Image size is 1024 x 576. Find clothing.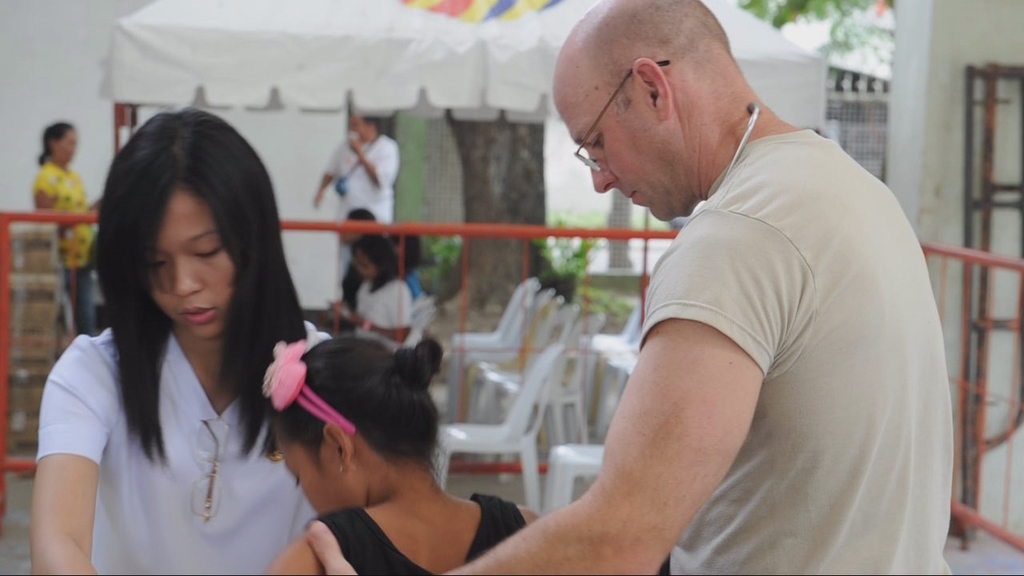
crop(306, 491, 528, 575).
